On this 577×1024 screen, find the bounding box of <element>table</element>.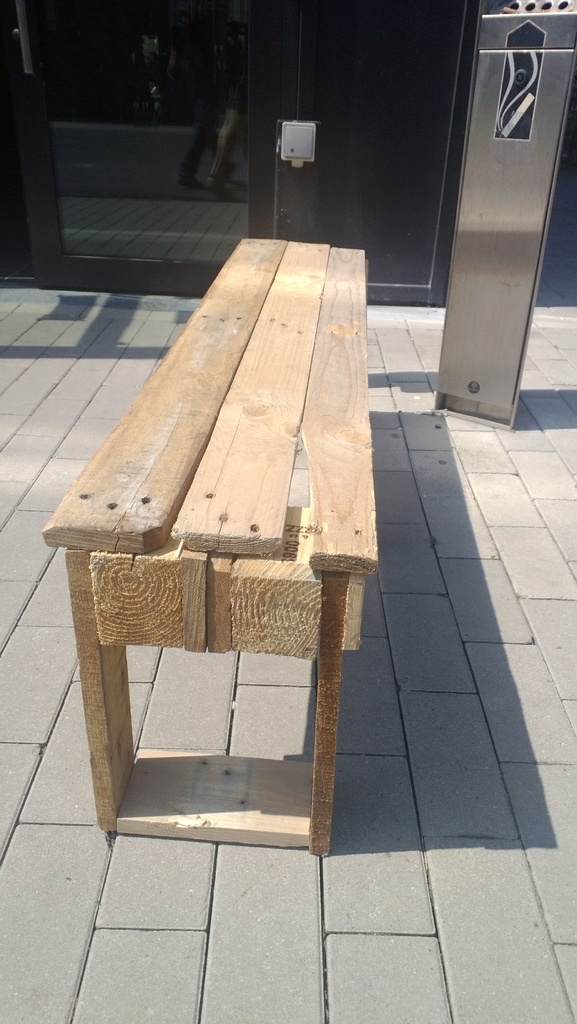
Bounding box: [x1=44, y1=241, x2=368, y2=860].
